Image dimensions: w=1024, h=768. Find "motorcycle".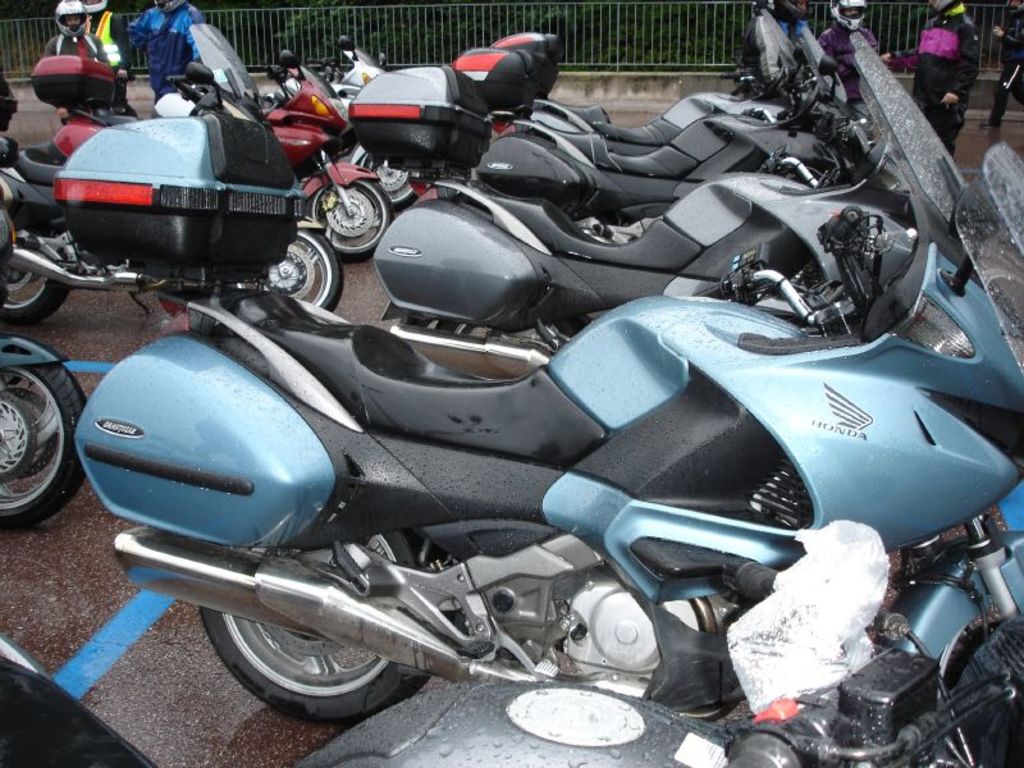
bbox=(73, 237, 977, 733).
